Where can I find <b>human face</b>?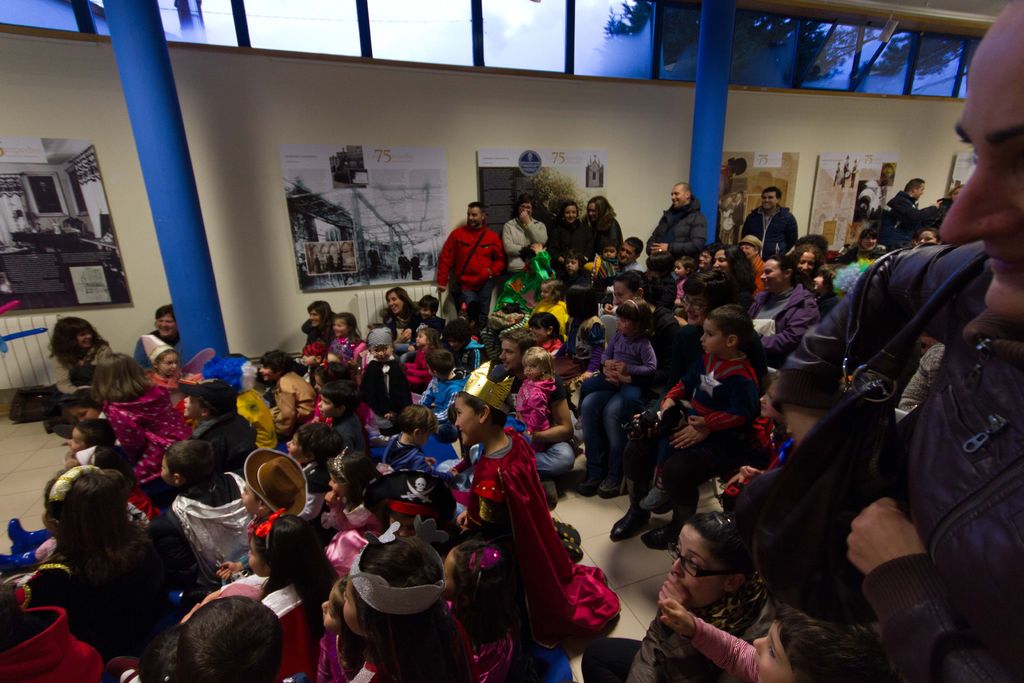
You can find it at <bbox>738, 242, 753, 259</bbox>.
